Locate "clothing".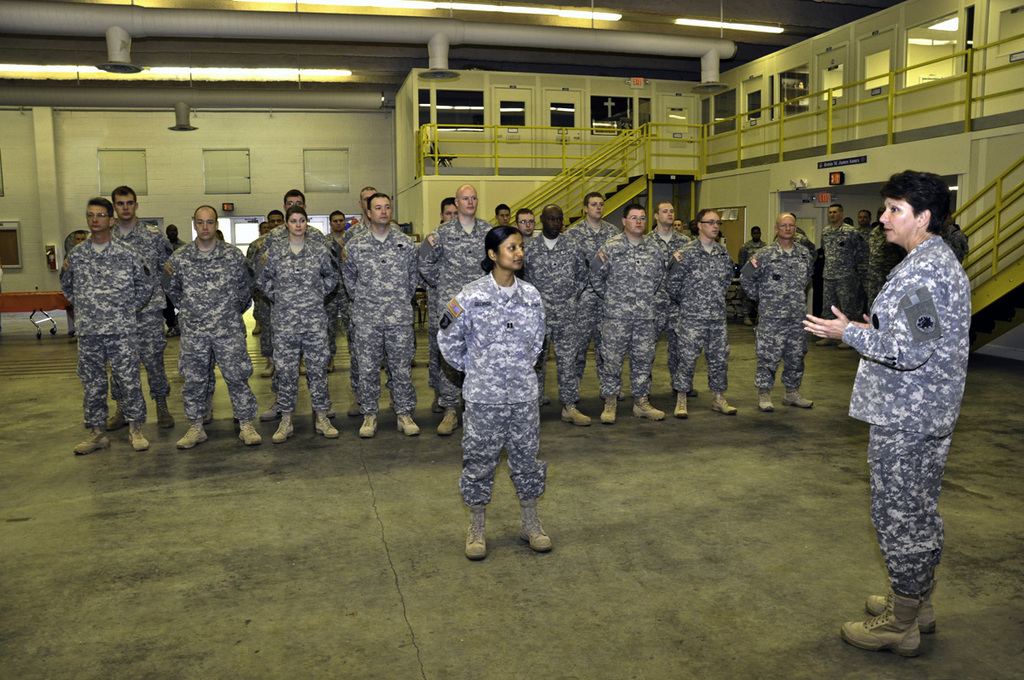
Bounding box: bbox(264, 213, 348, 417).
